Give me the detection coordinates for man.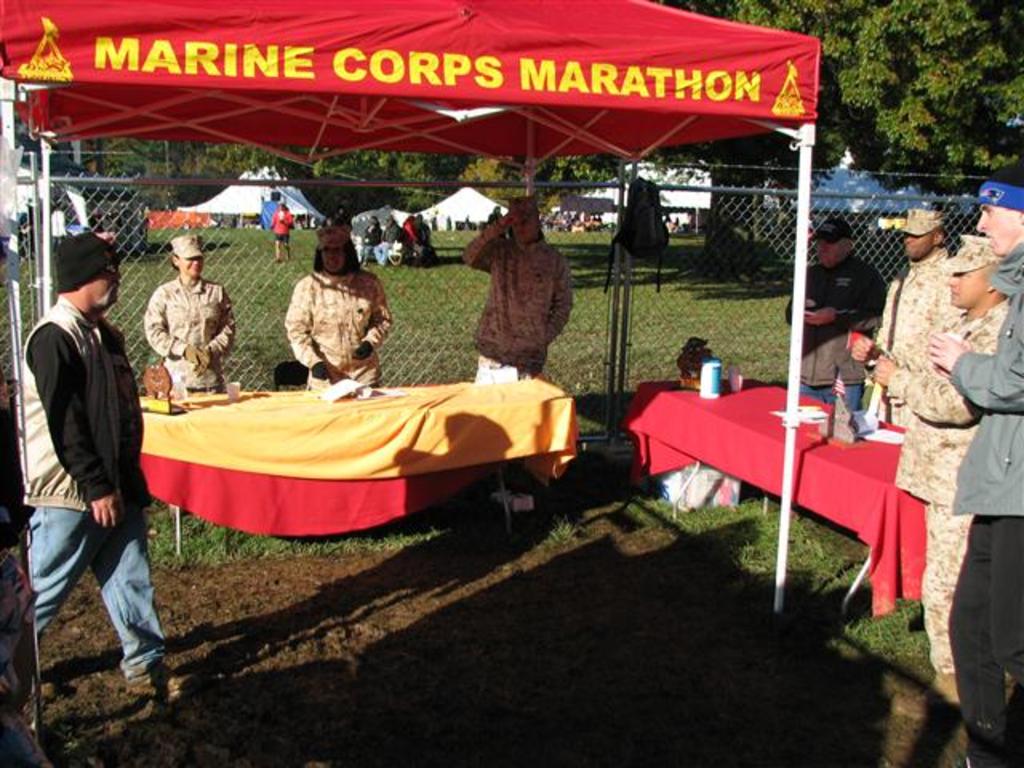
(869, 208, 963, 422).
